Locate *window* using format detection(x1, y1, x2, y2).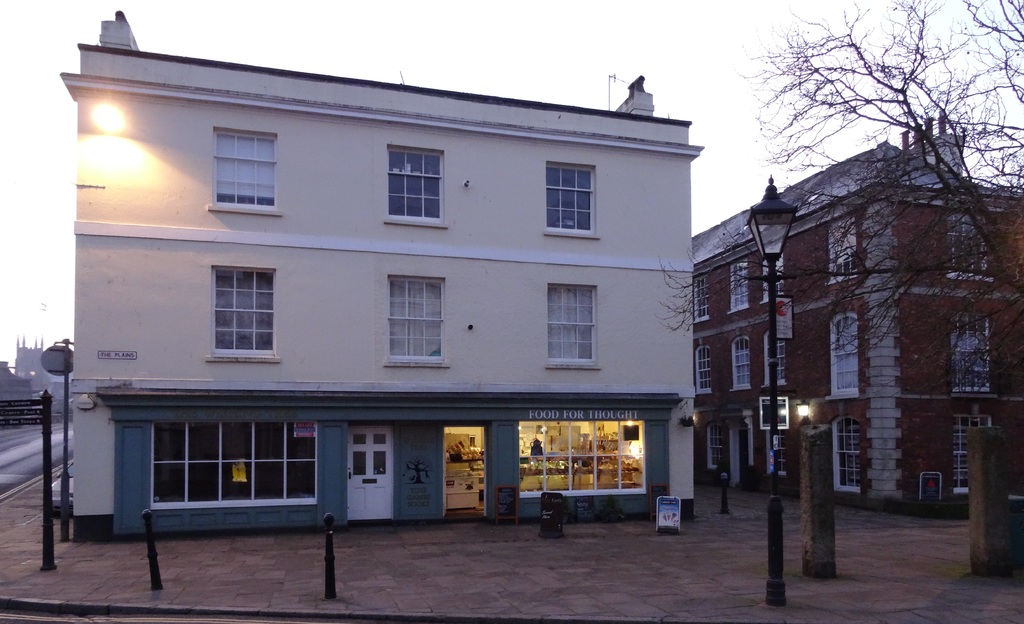
detection(691, 328, 785, 396).
